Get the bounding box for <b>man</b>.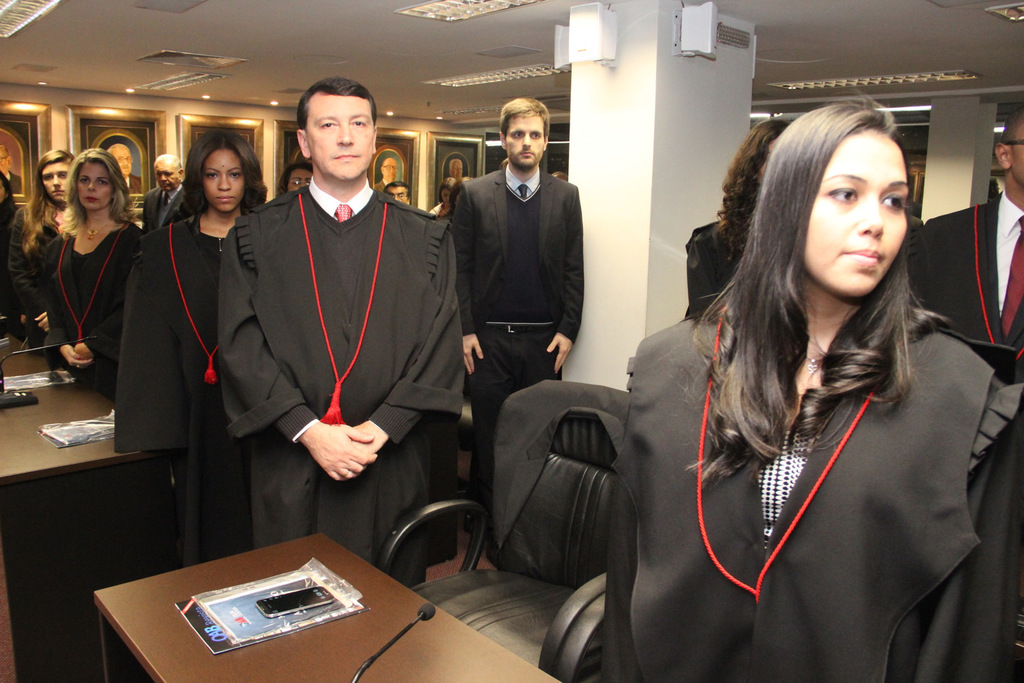
bbox=(376, 158, 399, 189).
